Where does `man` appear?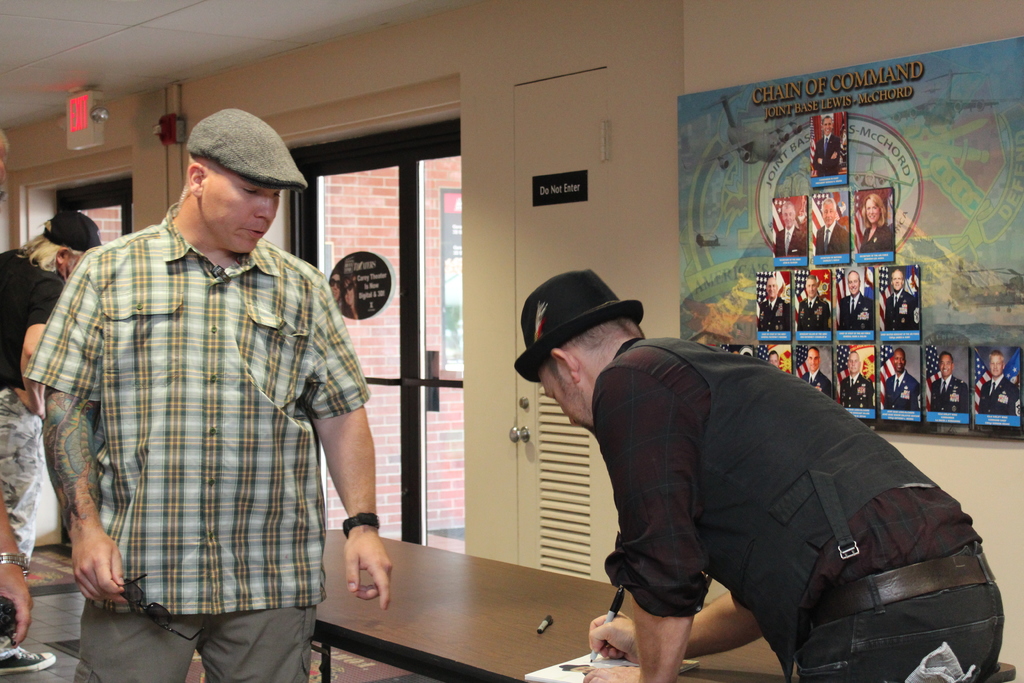
Appears at [766, 352, 781, 366].
